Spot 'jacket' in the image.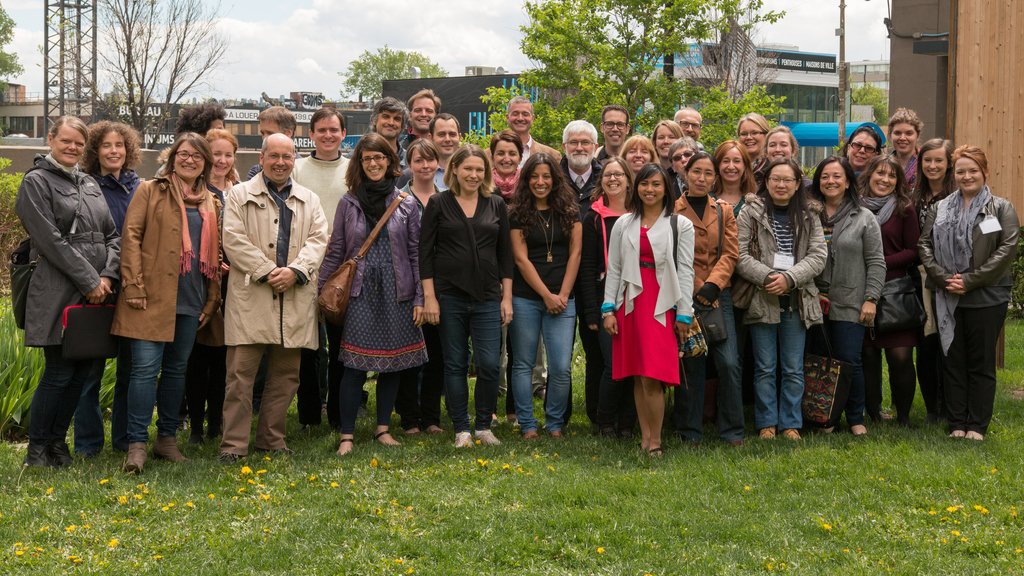
'jacket' found at BBox(918, 190, 1020, 308).
